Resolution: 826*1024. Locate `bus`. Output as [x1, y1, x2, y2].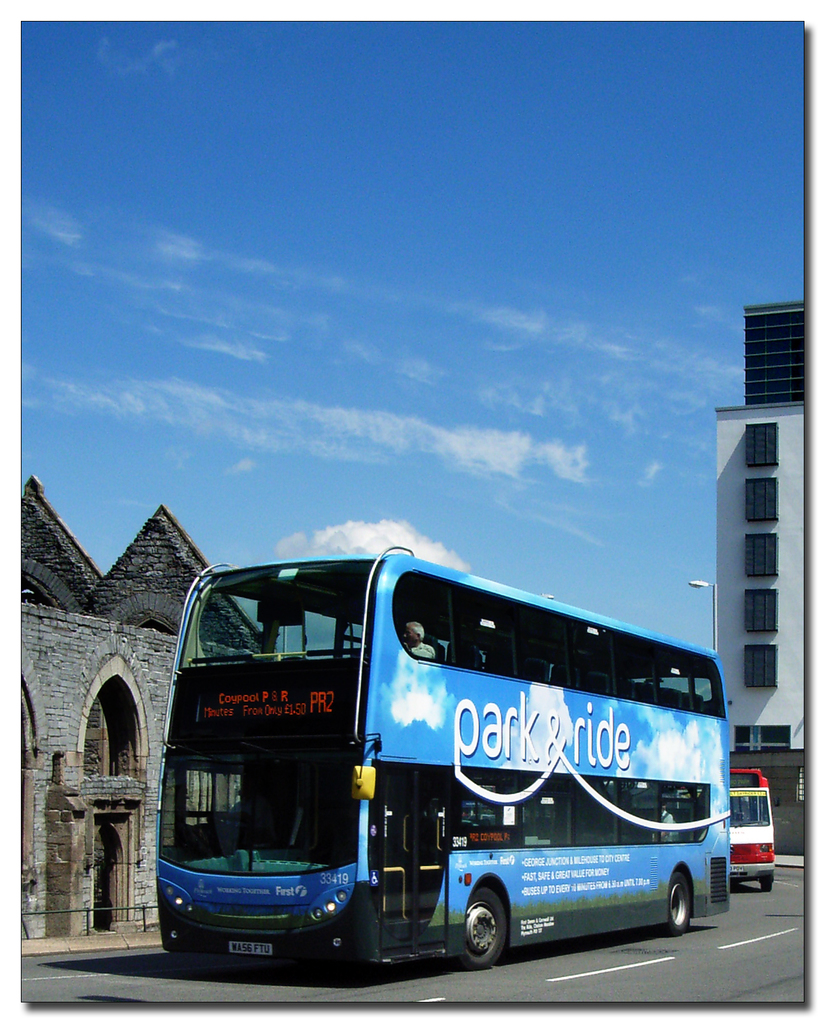
[725, 767, 775, 893].
